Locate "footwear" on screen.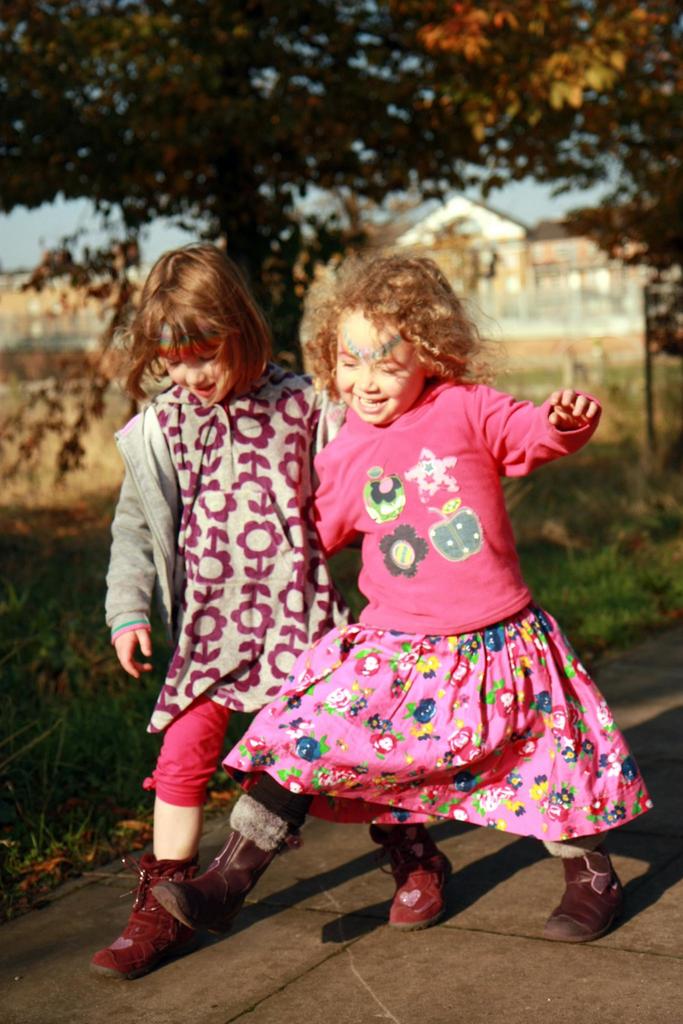
On screen at <bbox>88, 851, 200, 982</bbox>.
